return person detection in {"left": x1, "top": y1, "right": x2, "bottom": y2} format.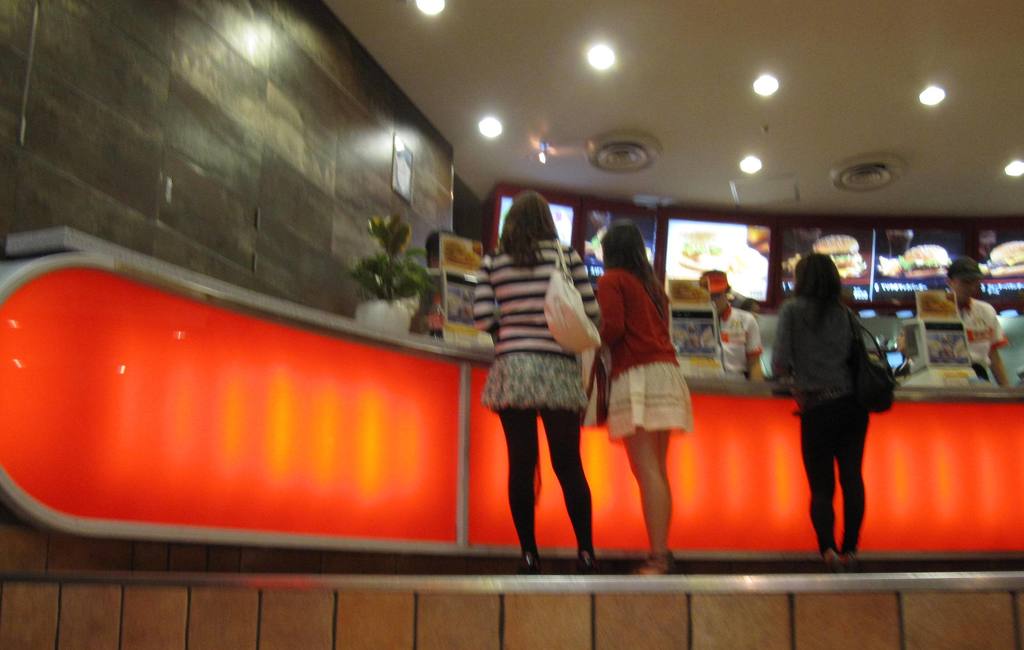
{"left": 588, "top": 217, "right": 695, "bottom": 575}.
